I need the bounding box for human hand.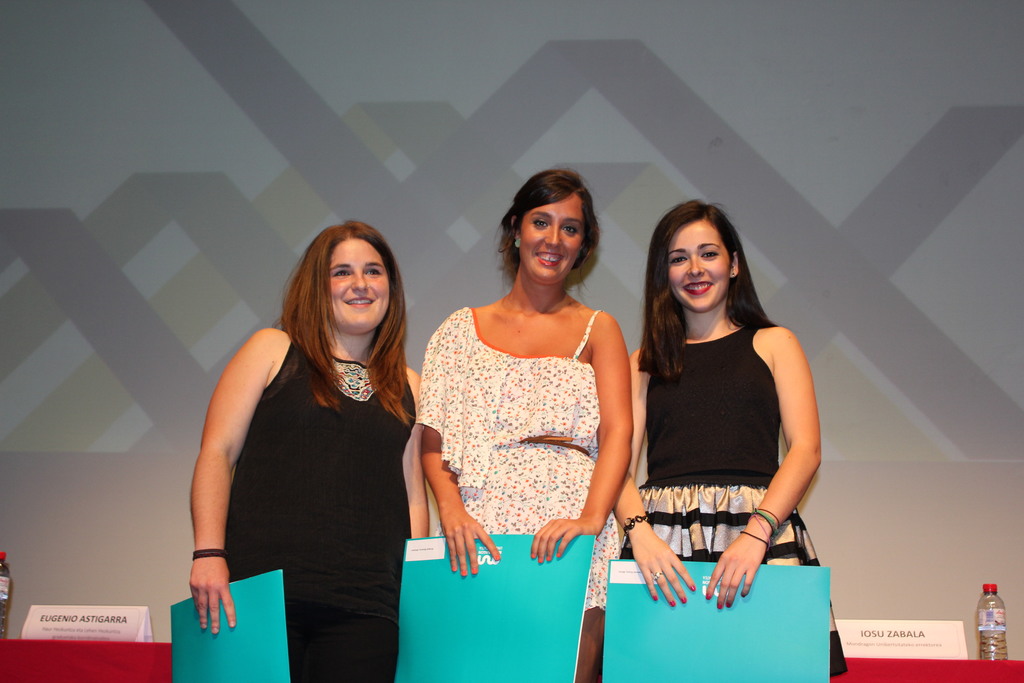
Here it is: box(531, 514, 600, 566).
